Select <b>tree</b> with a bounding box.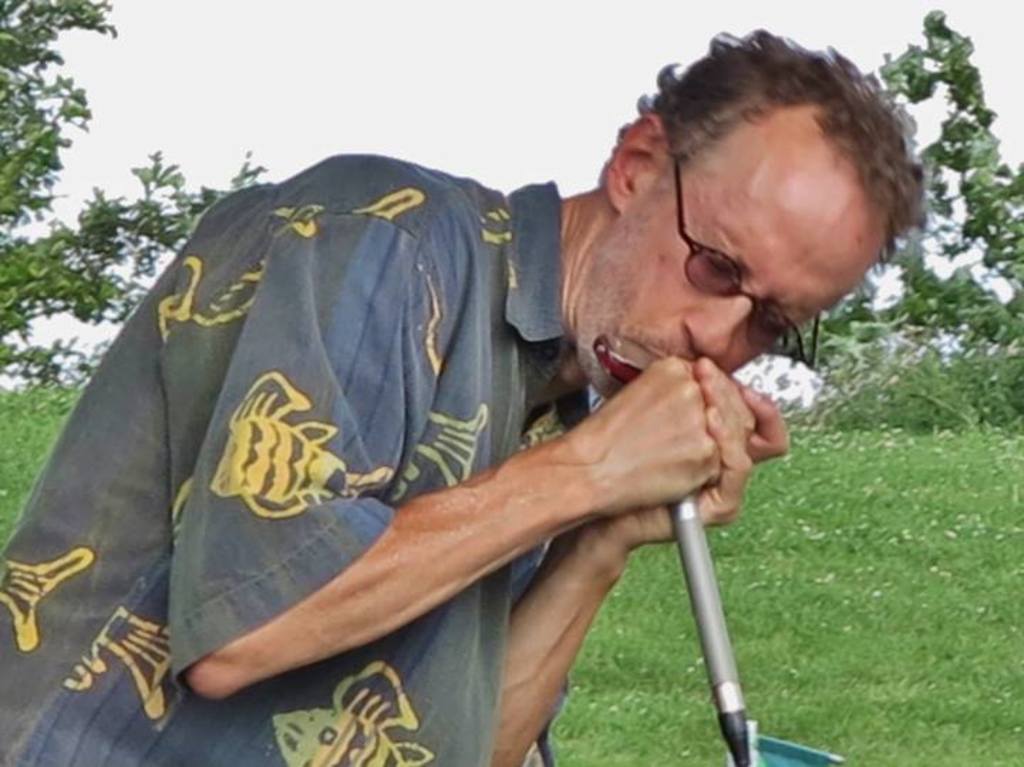
772/7/1023/403.
